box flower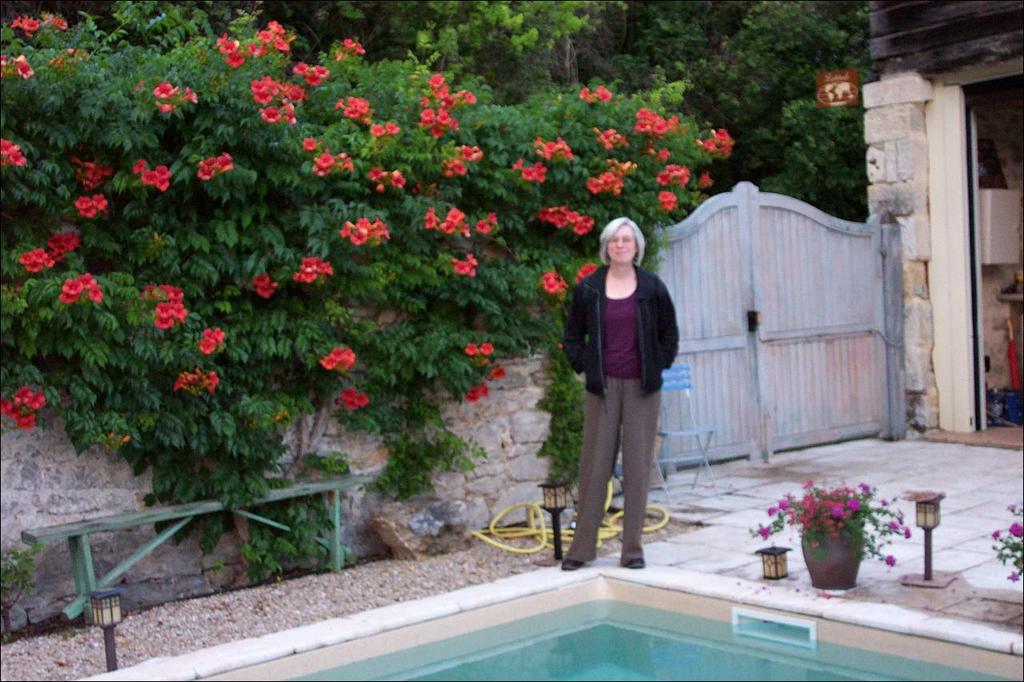
x1=540, y1=269, x2=565, y2=292
